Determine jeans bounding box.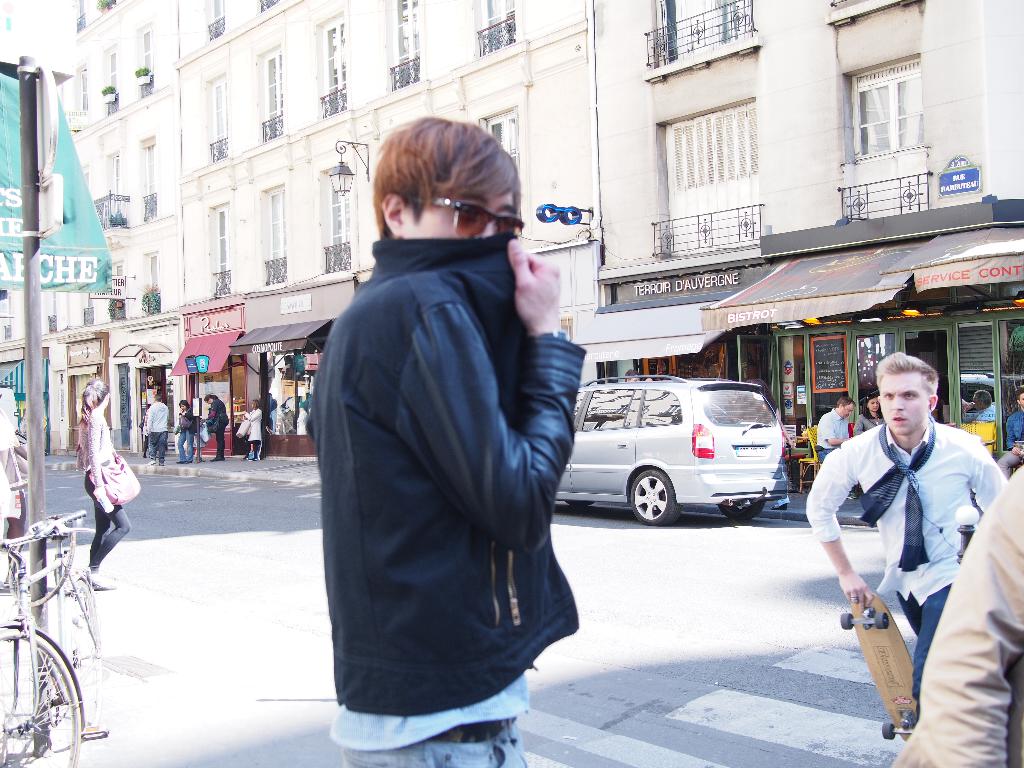
Determined: BBox(334, 712, 527, 767).
